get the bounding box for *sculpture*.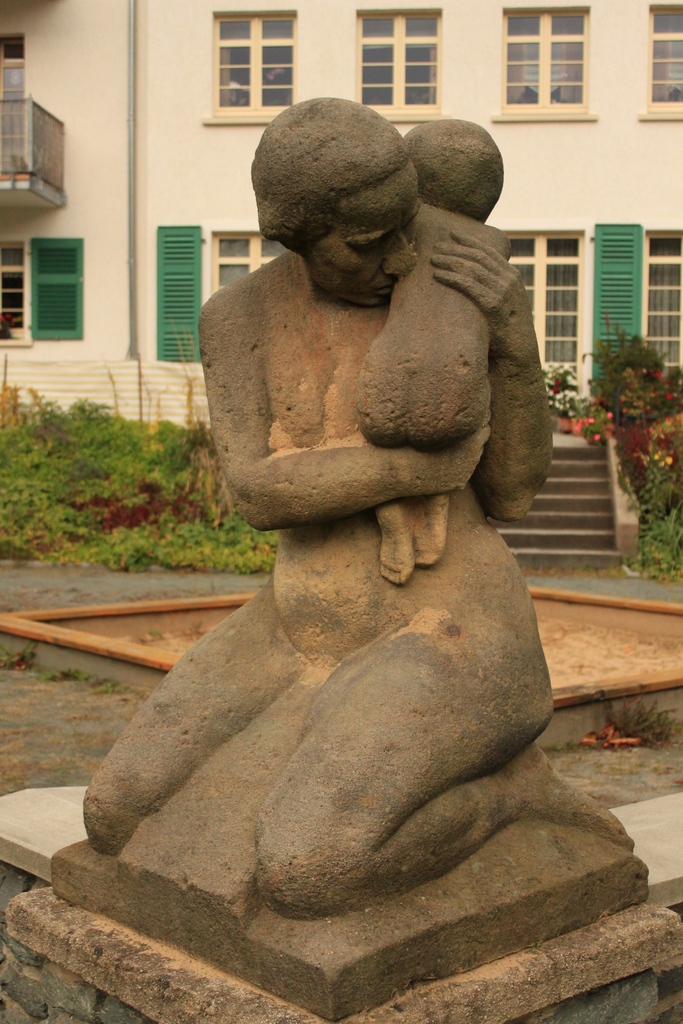
90:73:598:1001.
